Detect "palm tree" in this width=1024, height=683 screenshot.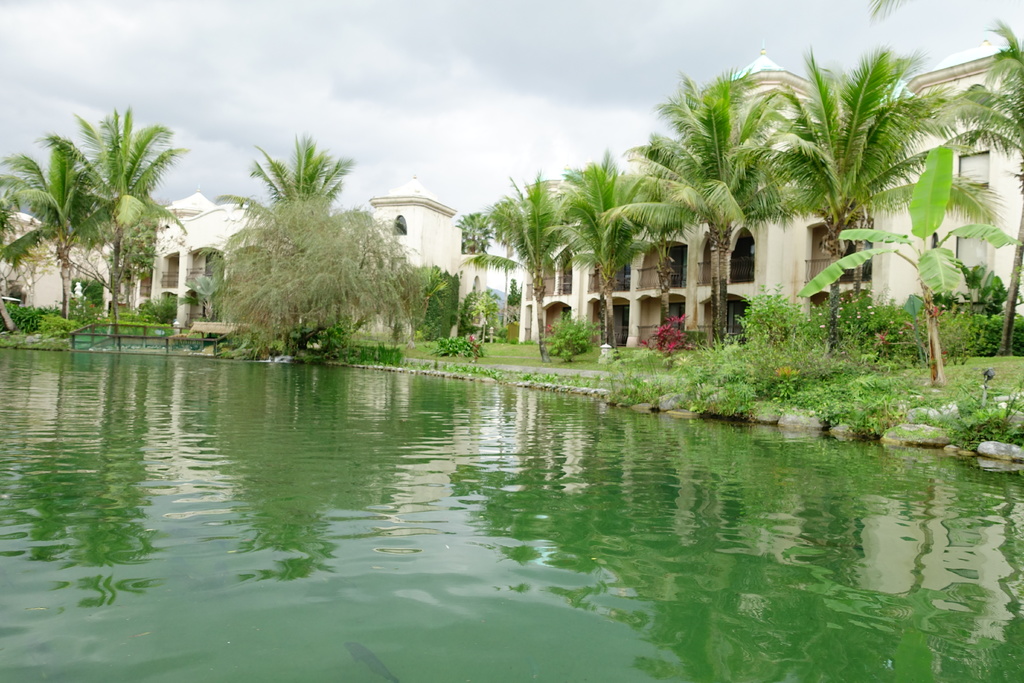
Detection: <box>761,37,955,362</box>.
